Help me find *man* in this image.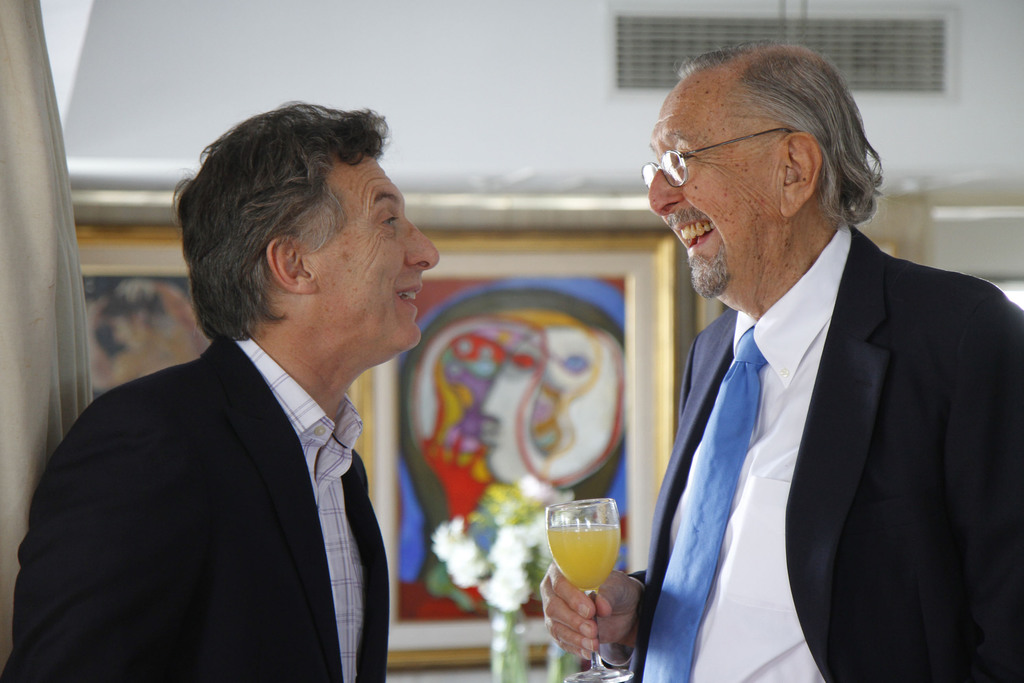
Found it: region(613, 42, 1011, 682).
